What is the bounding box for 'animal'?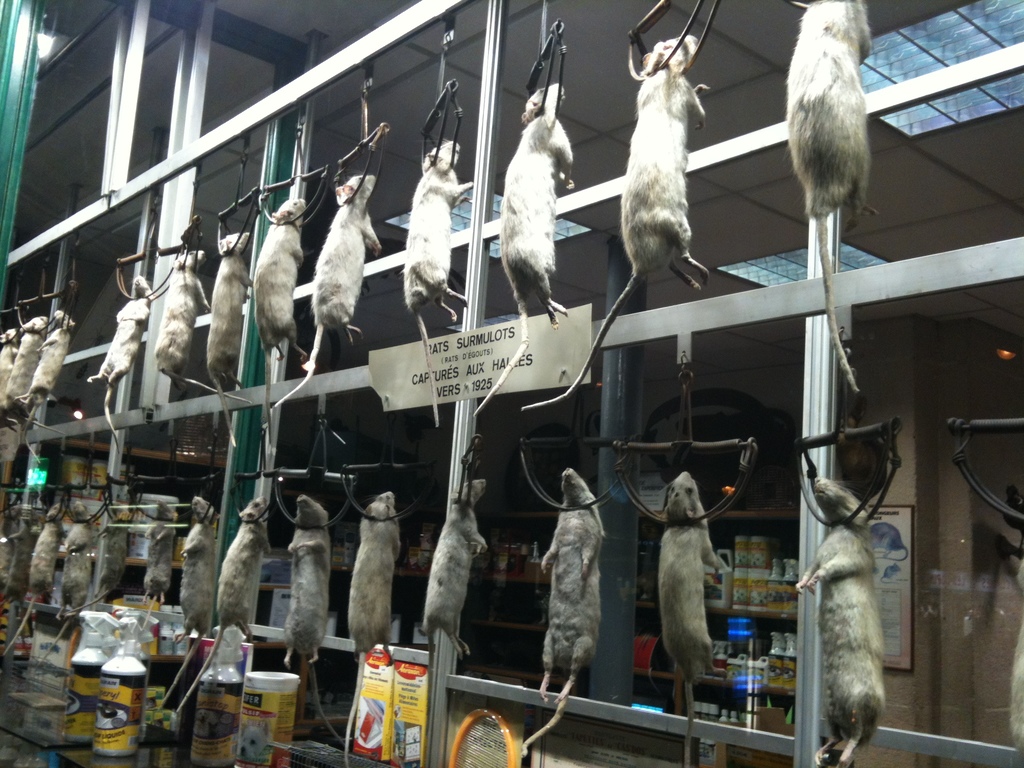
box=[63, 496, 129, 620].
